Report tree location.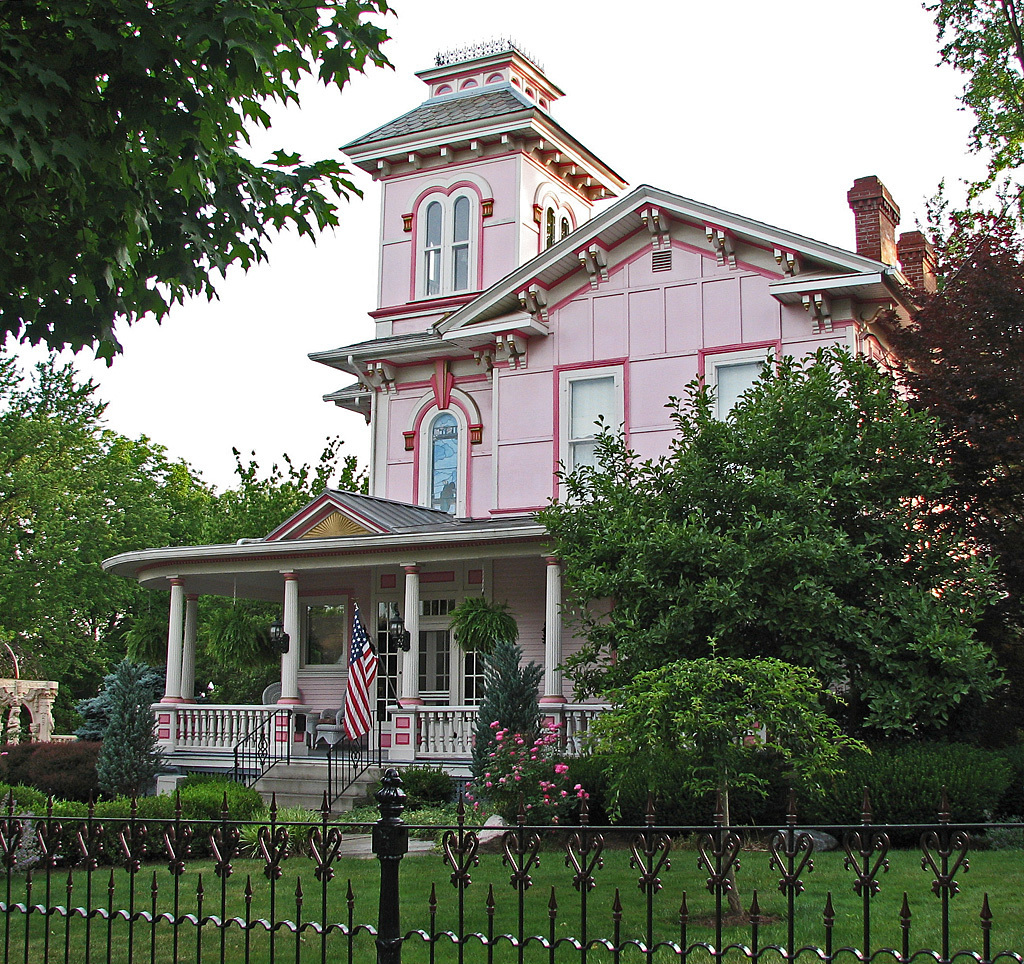
Report: {"x1": 0, "y1": 357, "x2": 373, "y2": 740}.
